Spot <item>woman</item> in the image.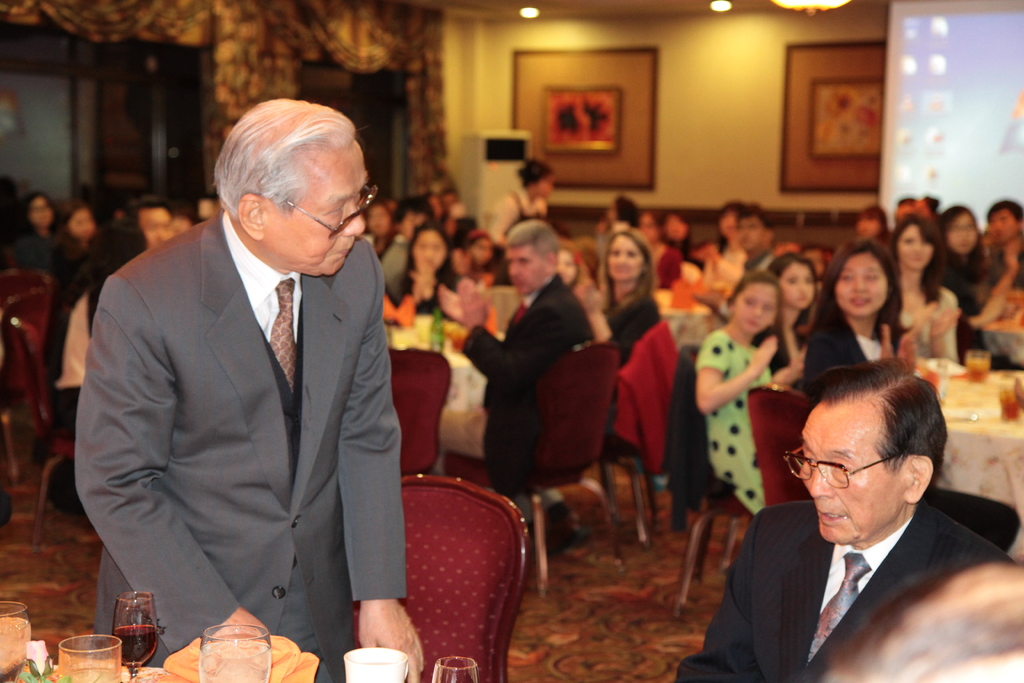
<item>woman</item> found at 490,158,557,253.
